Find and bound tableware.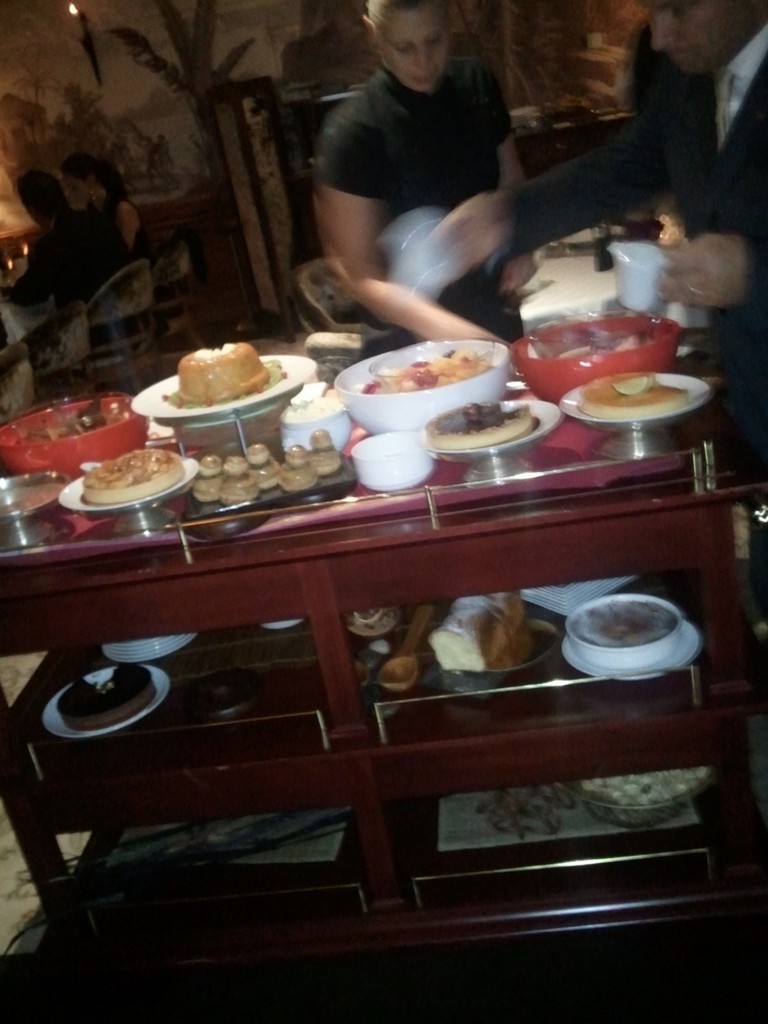
Bound: <box>261,618,301,633</box>.
